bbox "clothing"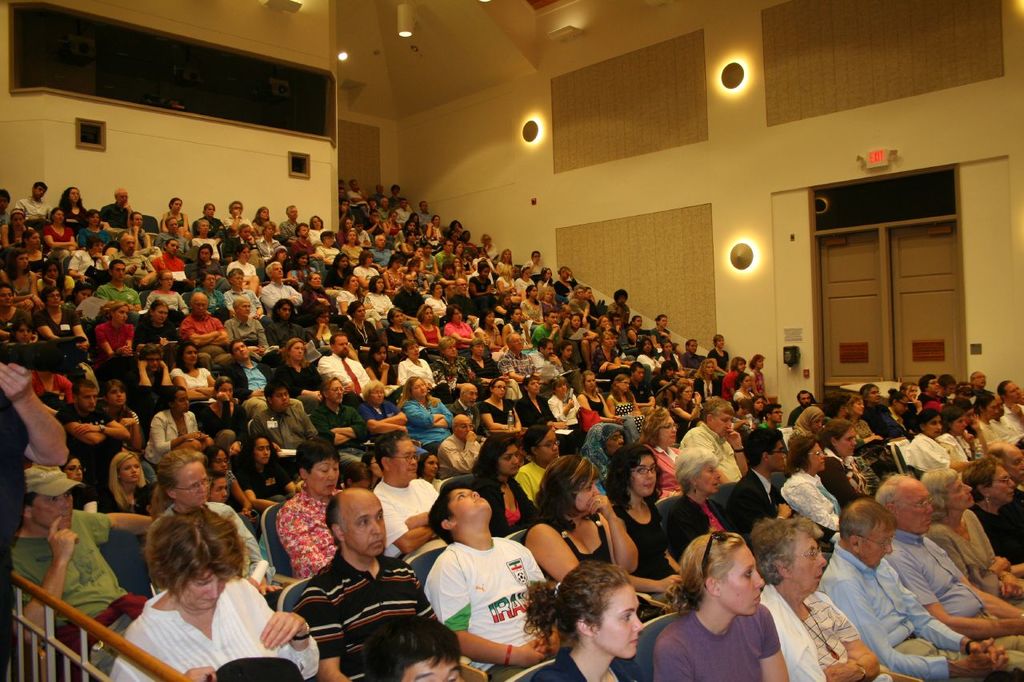
rect(527, 652, 584, 681)
